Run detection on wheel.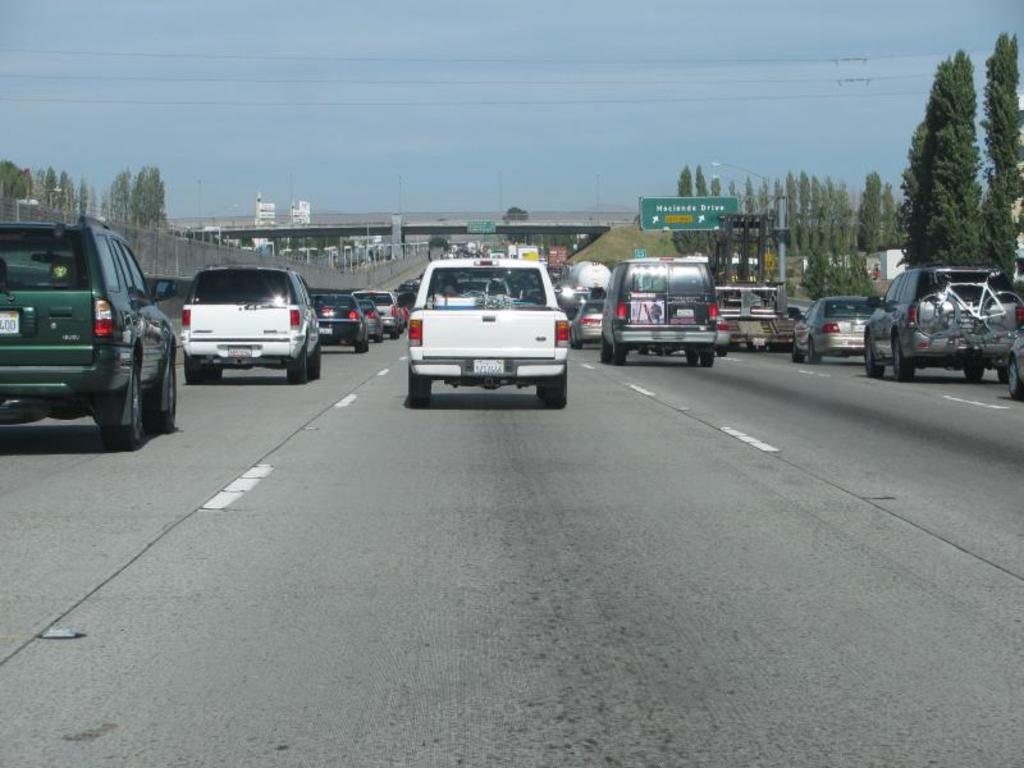
Result: (x1=206, y1=351, x2=228, y2=383).
